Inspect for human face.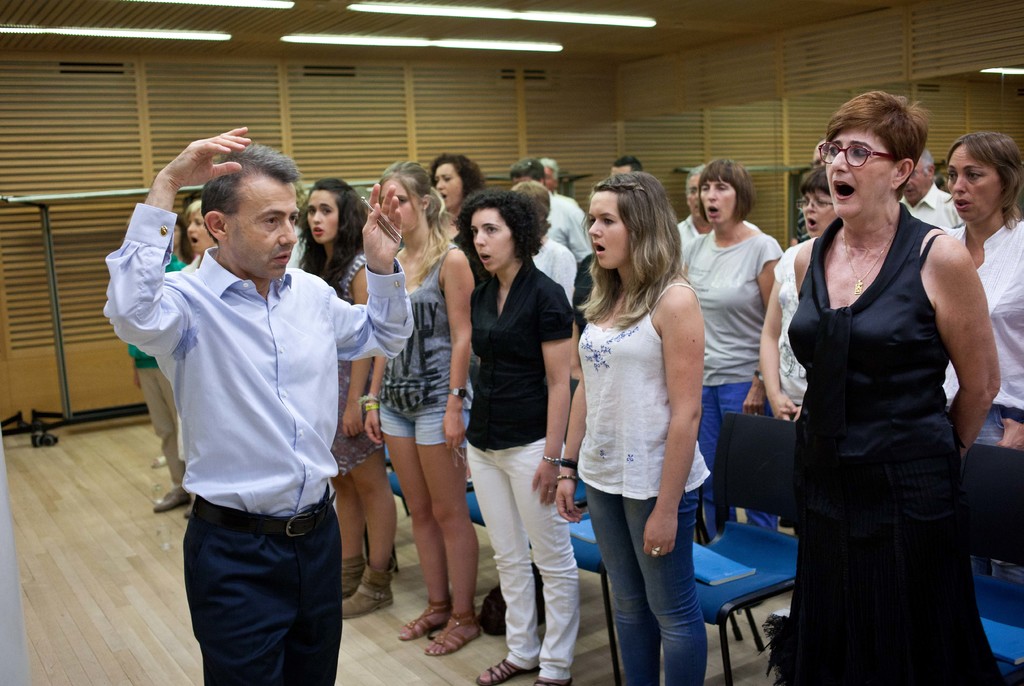
Inspection: (x1=941, y1=145, x2=1002, y2=226).
